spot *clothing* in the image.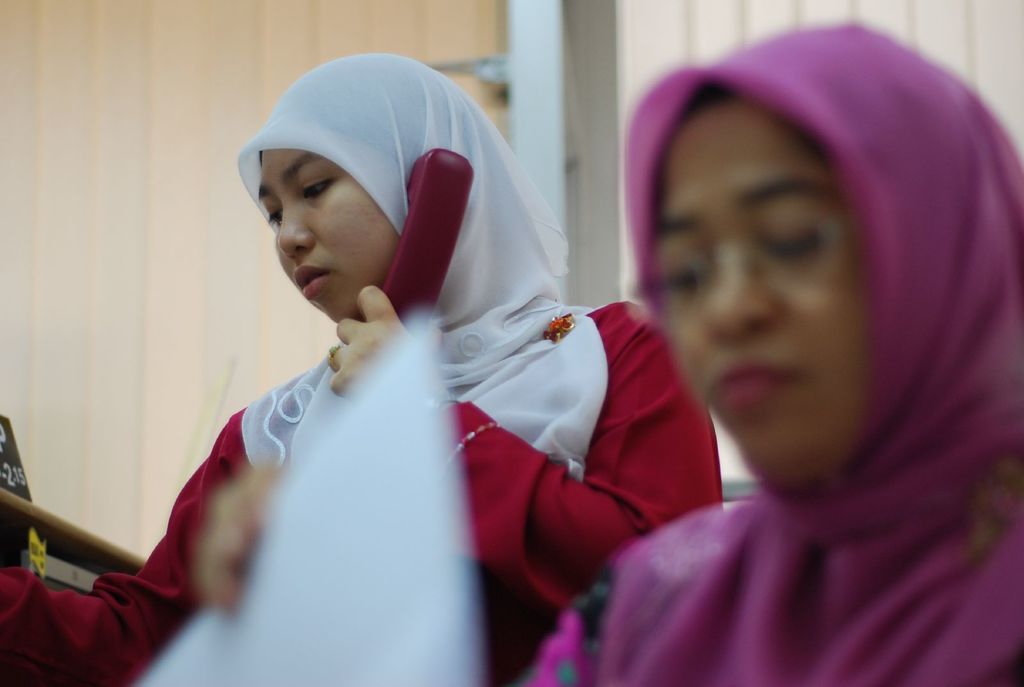
*clothing* found at l=534, t=17, r=1023, b=686.
